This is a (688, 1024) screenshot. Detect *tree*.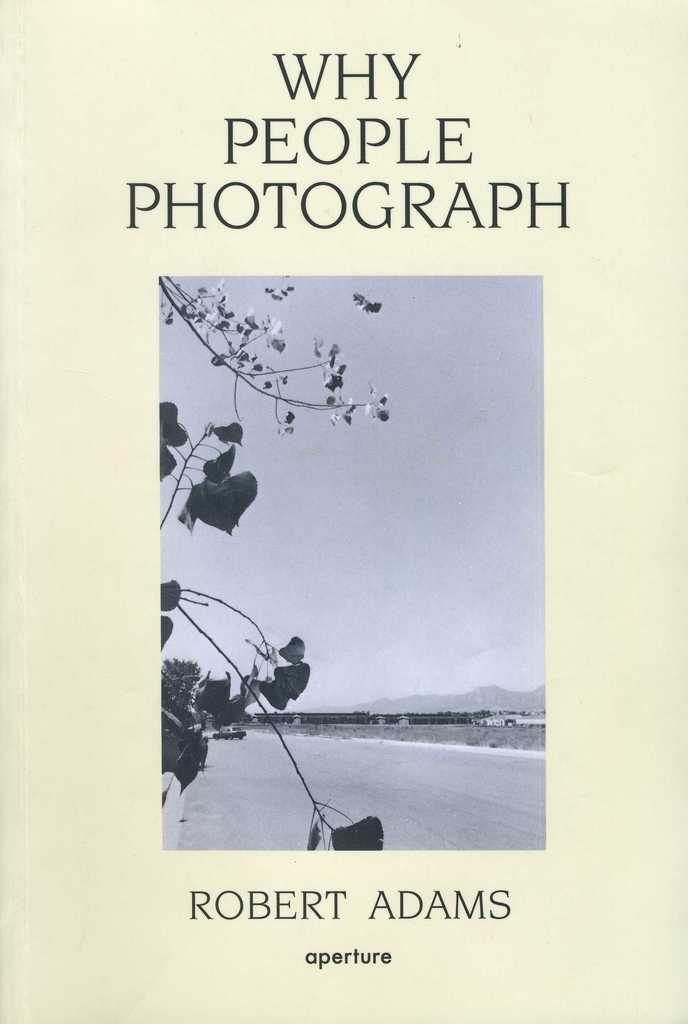
crop(163, 656, 202, 725).
